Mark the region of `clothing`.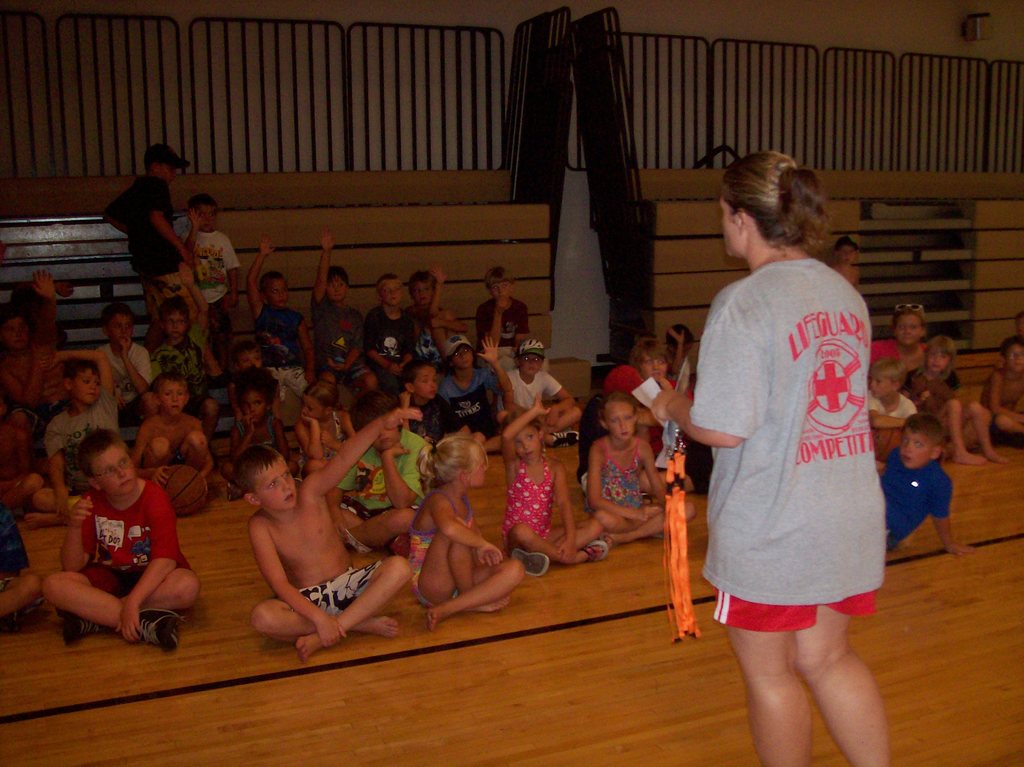
Region: crop(122, 323, 204, 394).
